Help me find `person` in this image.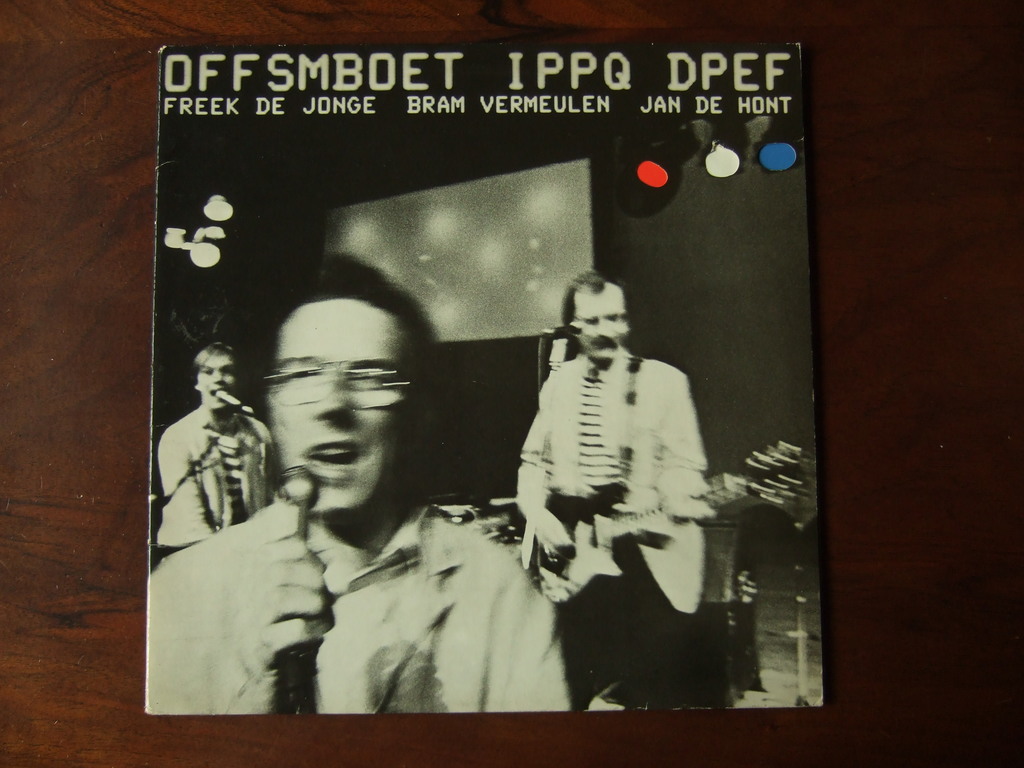
Found it: region(510, 255, 731, 692).
